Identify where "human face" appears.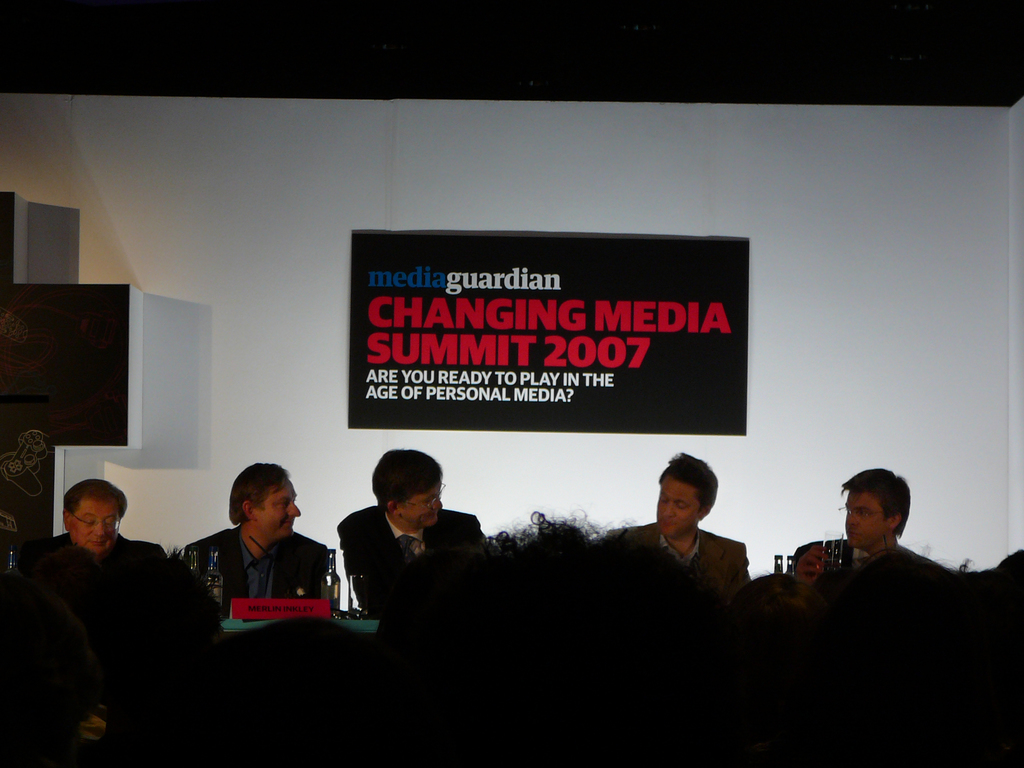
Appears at bbox(845, 488, 890, 547).
